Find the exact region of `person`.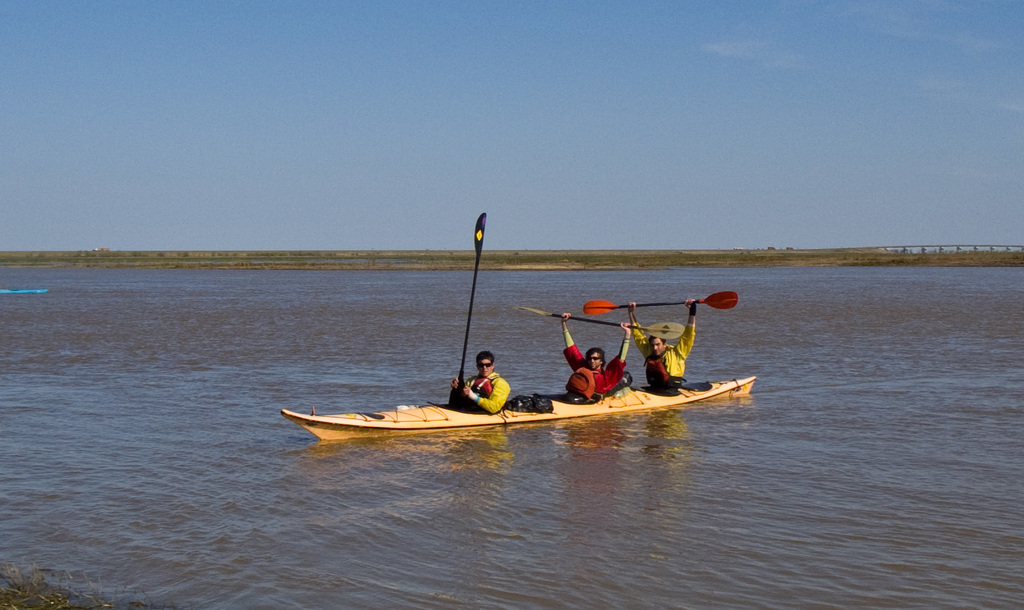
Exact region: {"x1": 637, "y1": 300, "x2": 701, "y2": 397}.
